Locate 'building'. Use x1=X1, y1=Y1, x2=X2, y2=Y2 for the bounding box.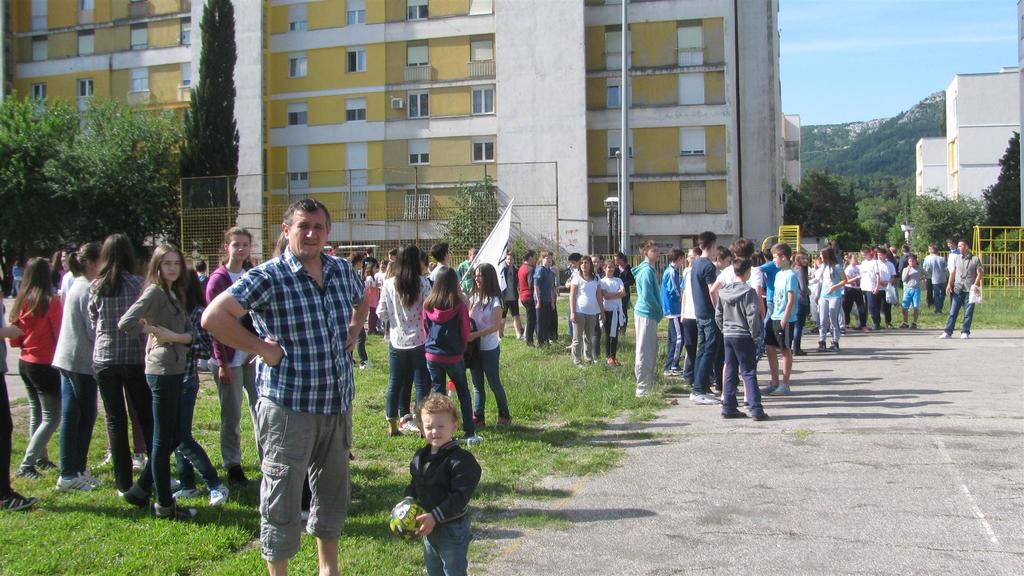
x1=0, y1=0, x2=787, y2=293.
